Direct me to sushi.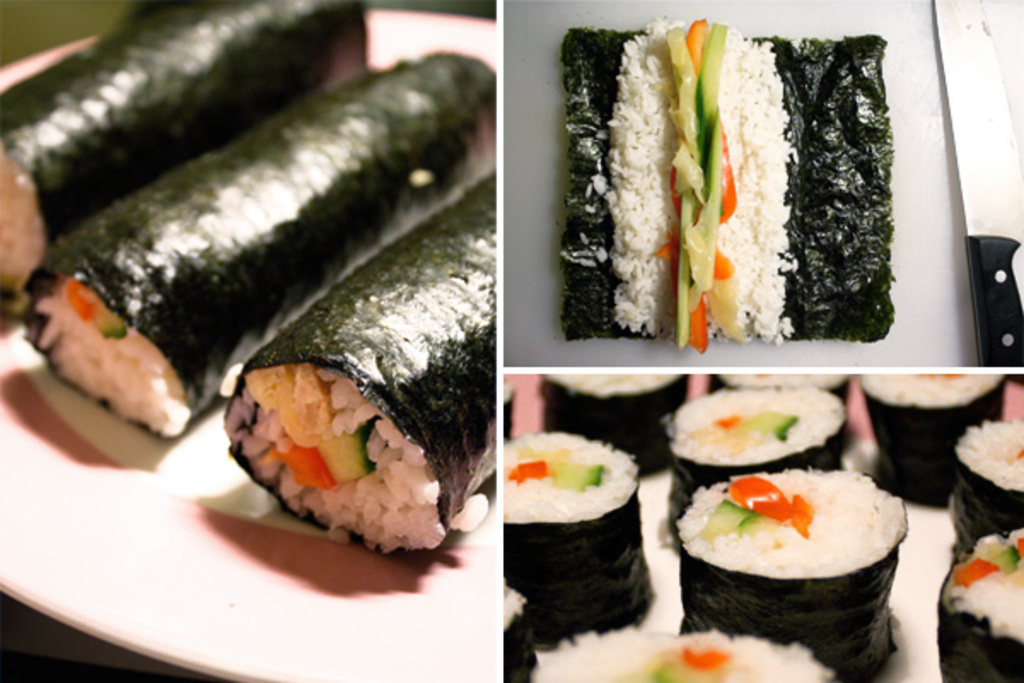
Direction: box(567, 17, 894, 342).
